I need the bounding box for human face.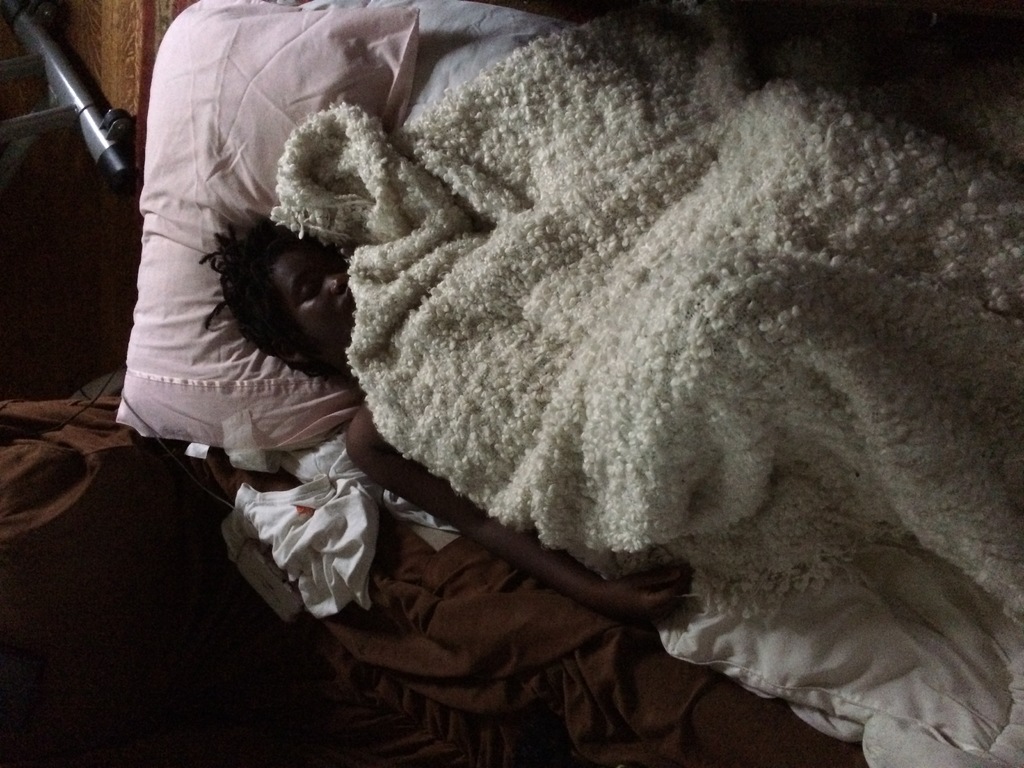
Here it is: [269,247,356,369].
